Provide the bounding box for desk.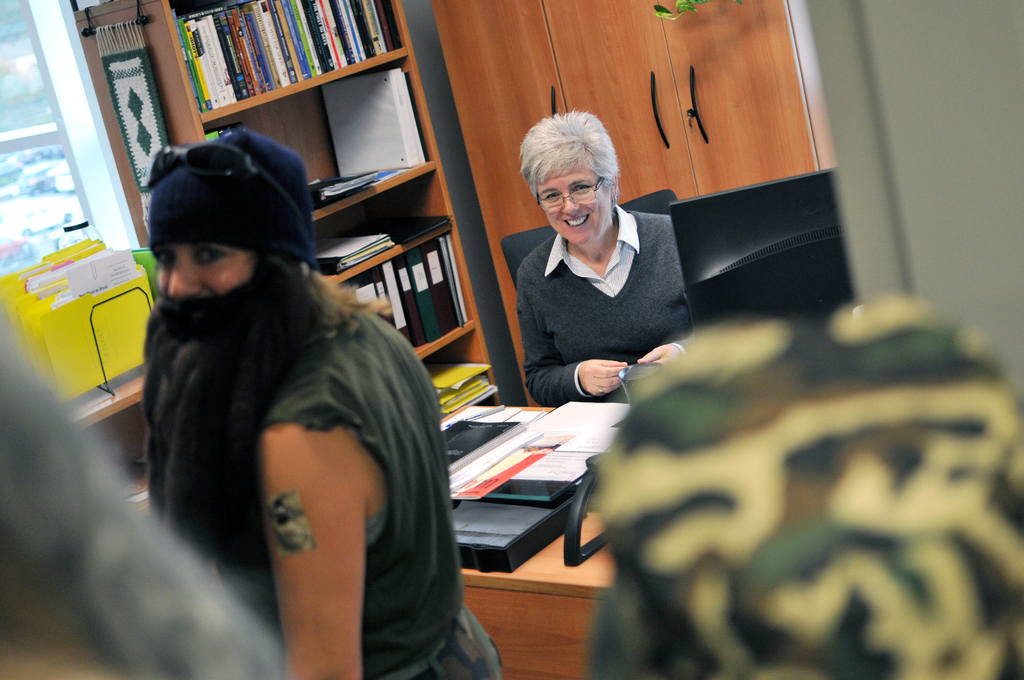
[436,408,619,679].
